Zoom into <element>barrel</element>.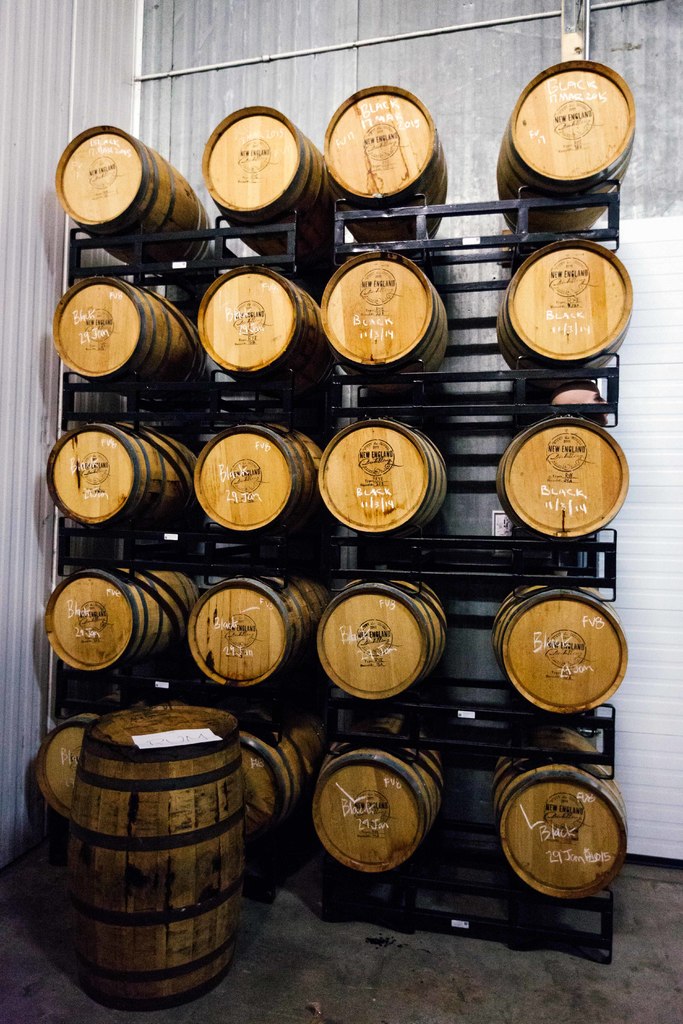
Zoom target: (left=54, top=130, right=226, bottom=242).
